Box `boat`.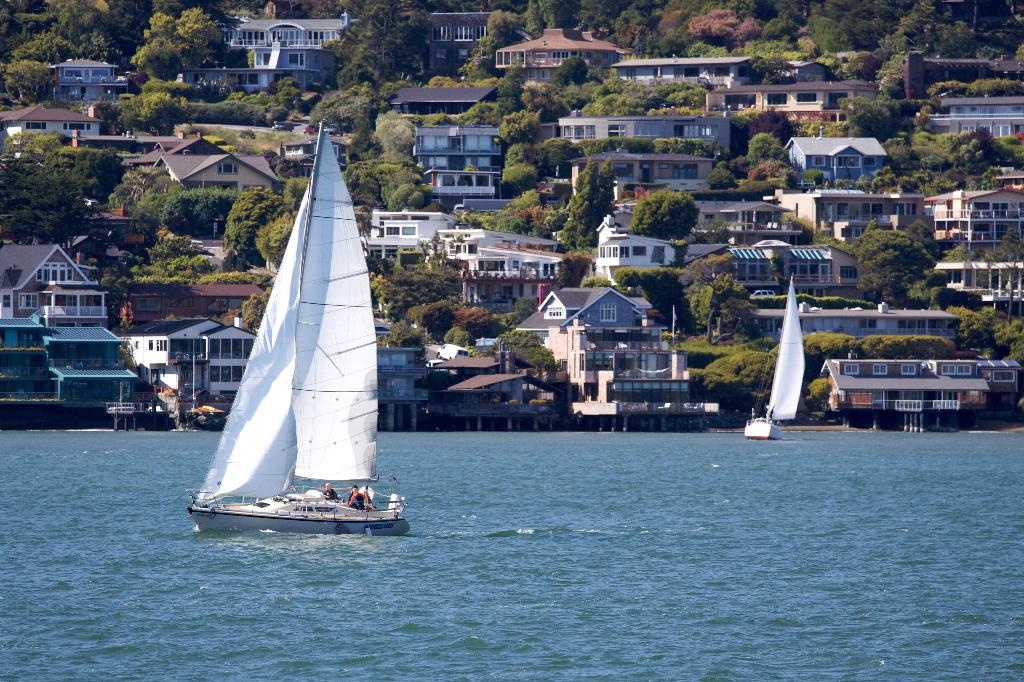
locate(741, 273, 808, 440).
